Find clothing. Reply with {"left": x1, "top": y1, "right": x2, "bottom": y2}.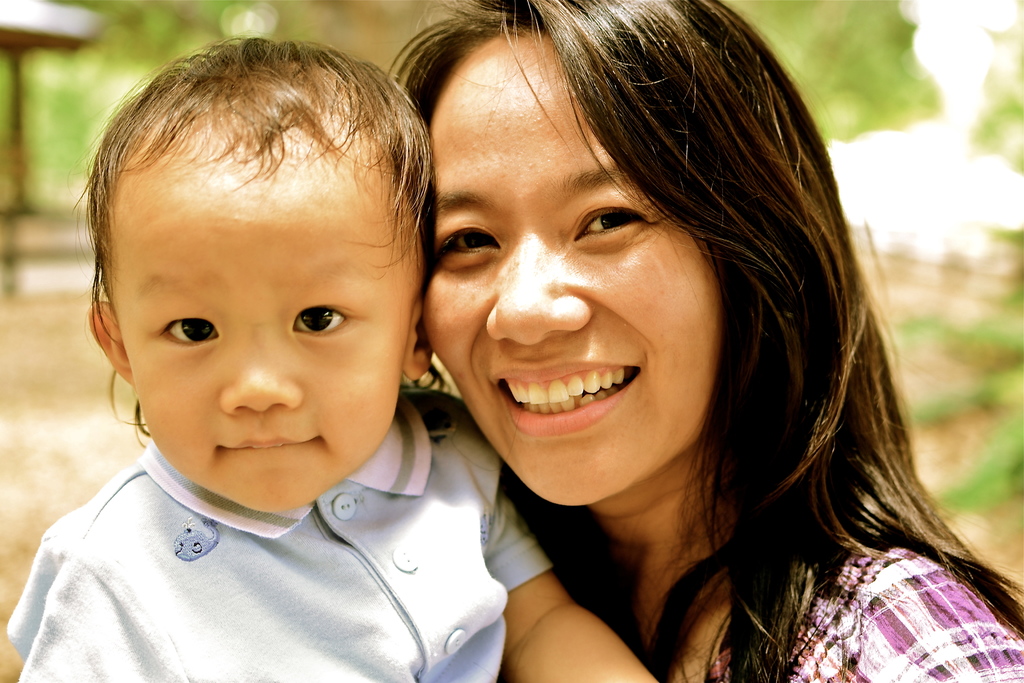
{"left": 0, "top": 402, "right": 534, "bottom": 668}.
